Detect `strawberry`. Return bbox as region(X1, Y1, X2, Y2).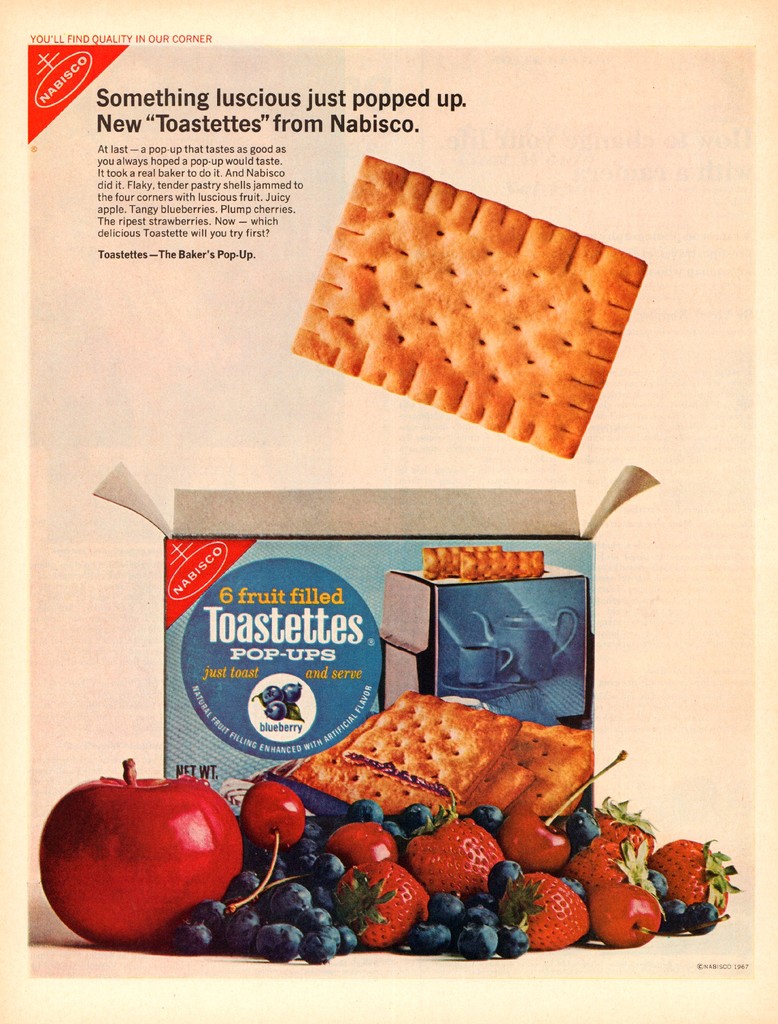
region(570, 833, 660, 885).
